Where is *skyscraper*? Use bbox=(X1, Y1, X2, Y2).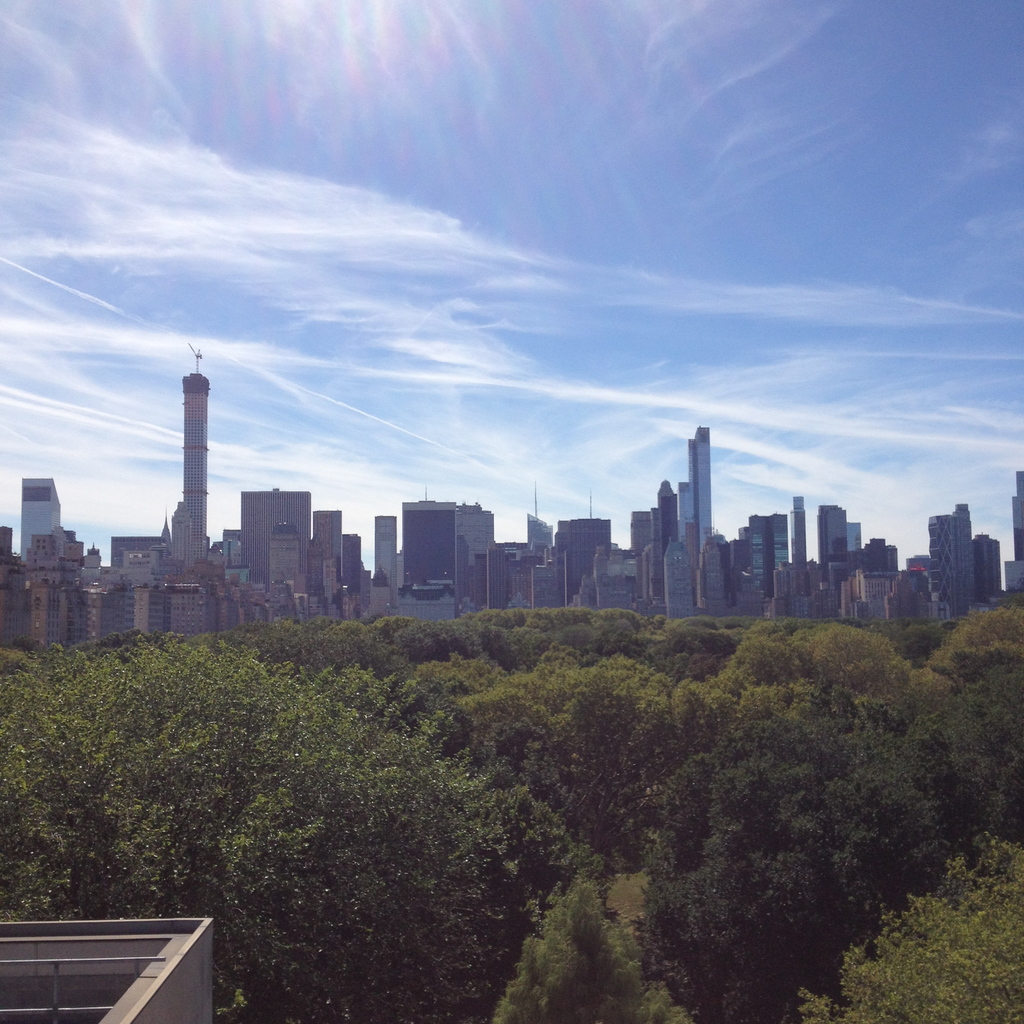
bbox=(76, 538, 102, 643).
